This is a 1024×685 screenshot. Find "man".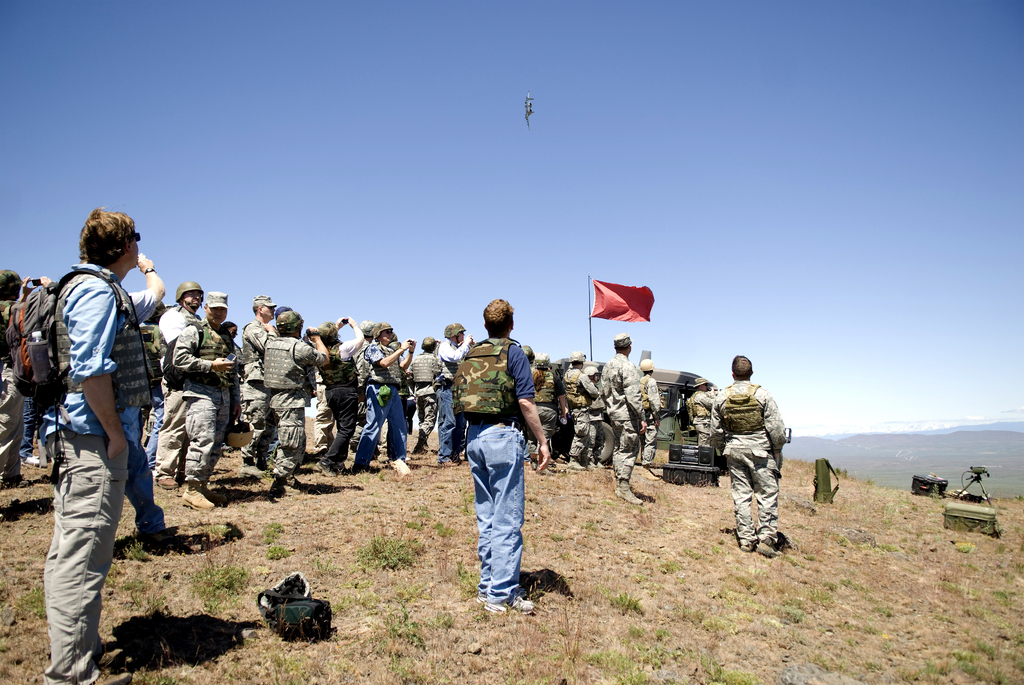
Bounding box: bbox(155, 276, 202, 489).
